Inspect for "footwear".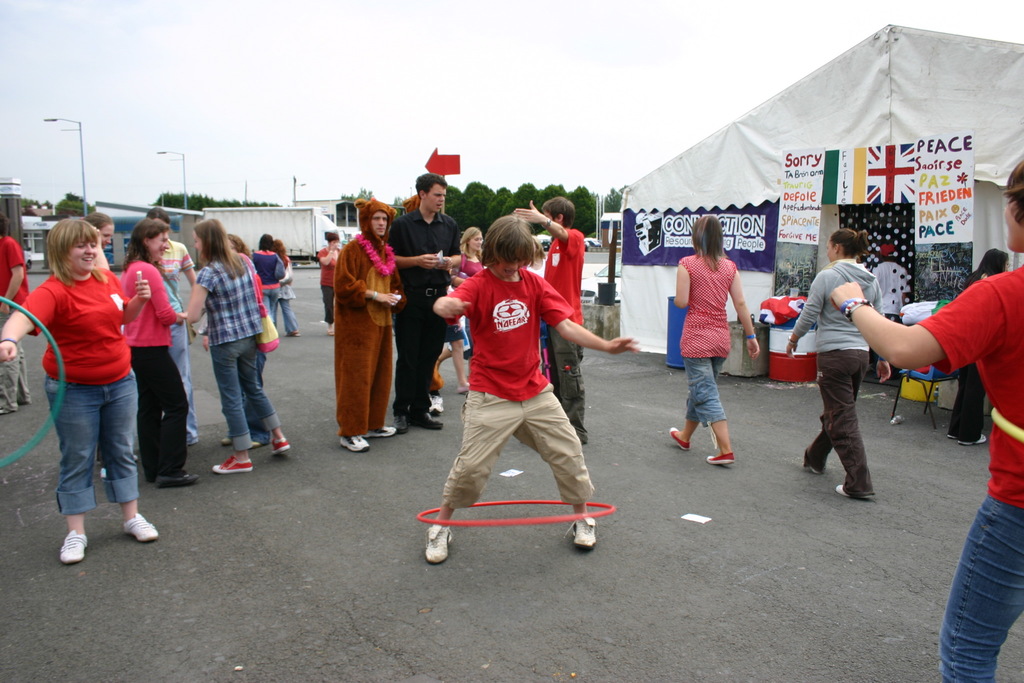
Inspection: [57,529,86,565].
